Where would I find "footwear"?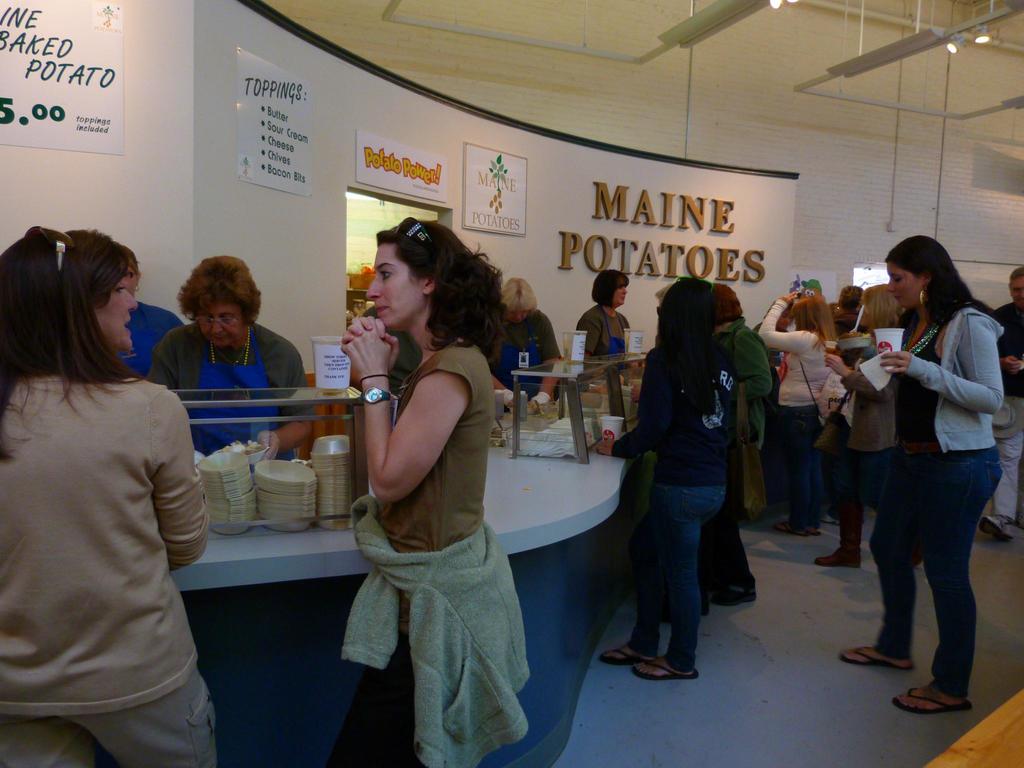
At bbox(596, 643, 647, 669).
